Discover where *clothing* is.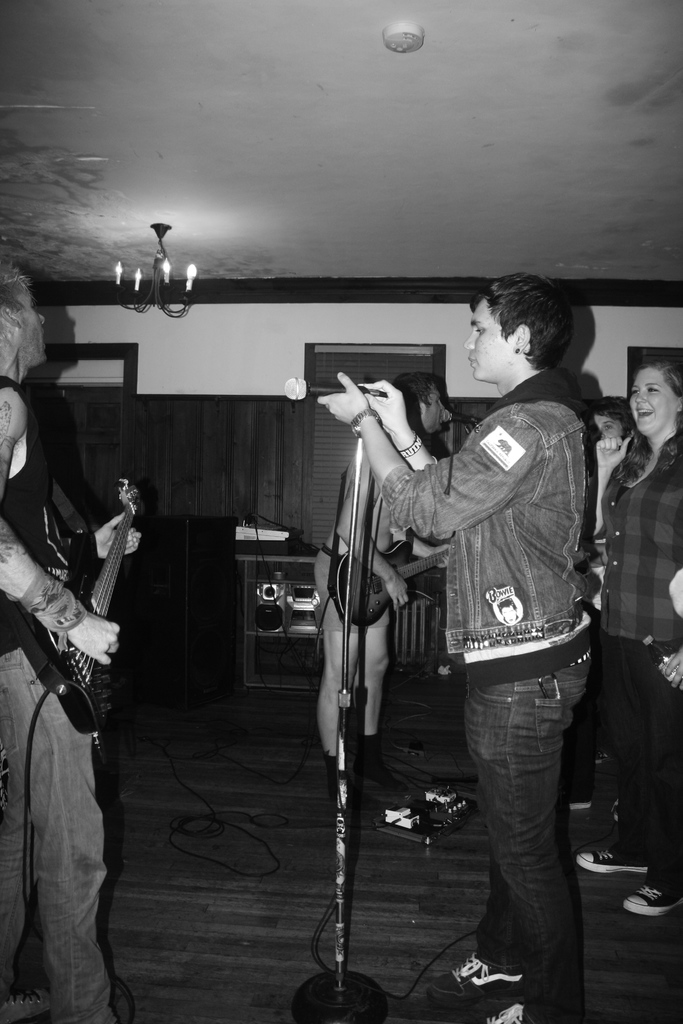
Discovered at {"x1": 595, "y1": 444, "x2": 682, "y2": 890}.
